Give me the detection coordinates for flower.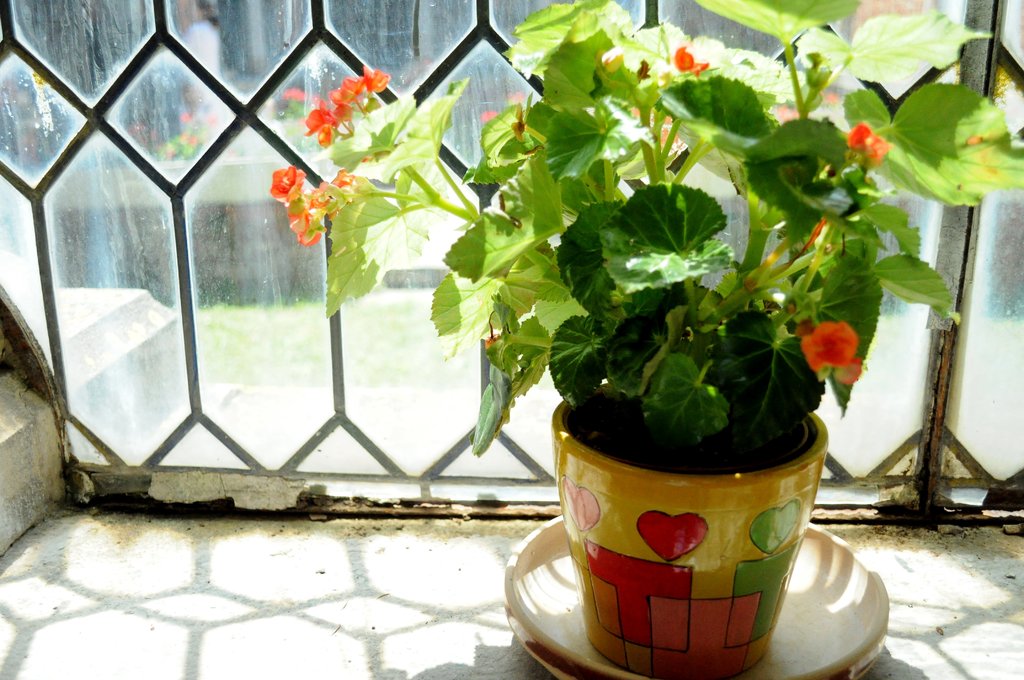
box(849, 120, 896, 163).
